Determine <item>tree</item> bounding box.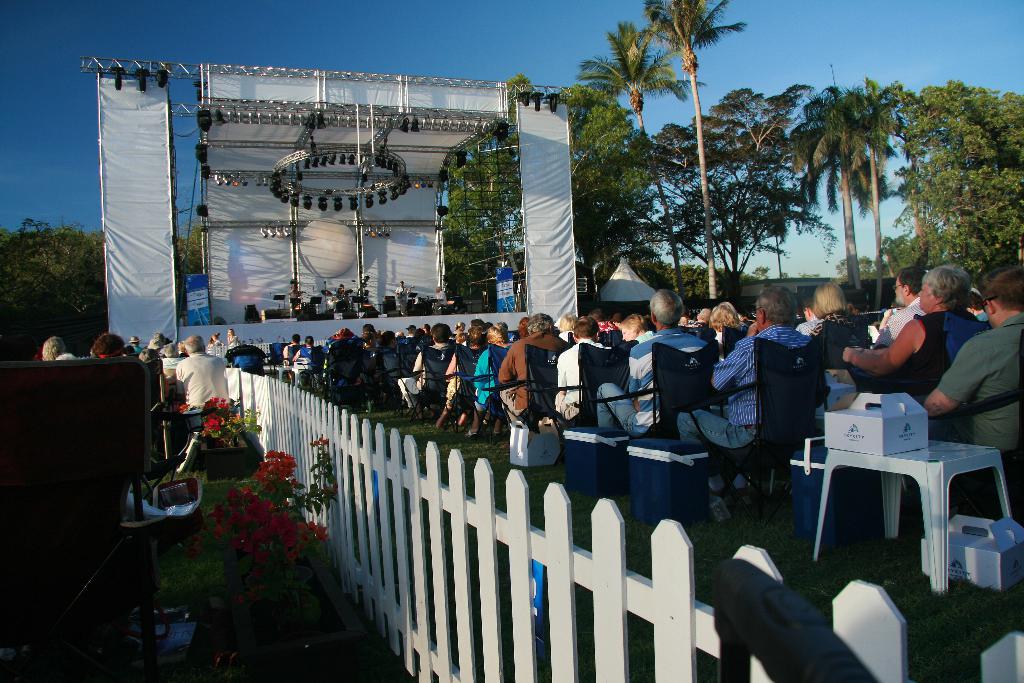
Determined: l=637, t=79, r=819, b=294.
